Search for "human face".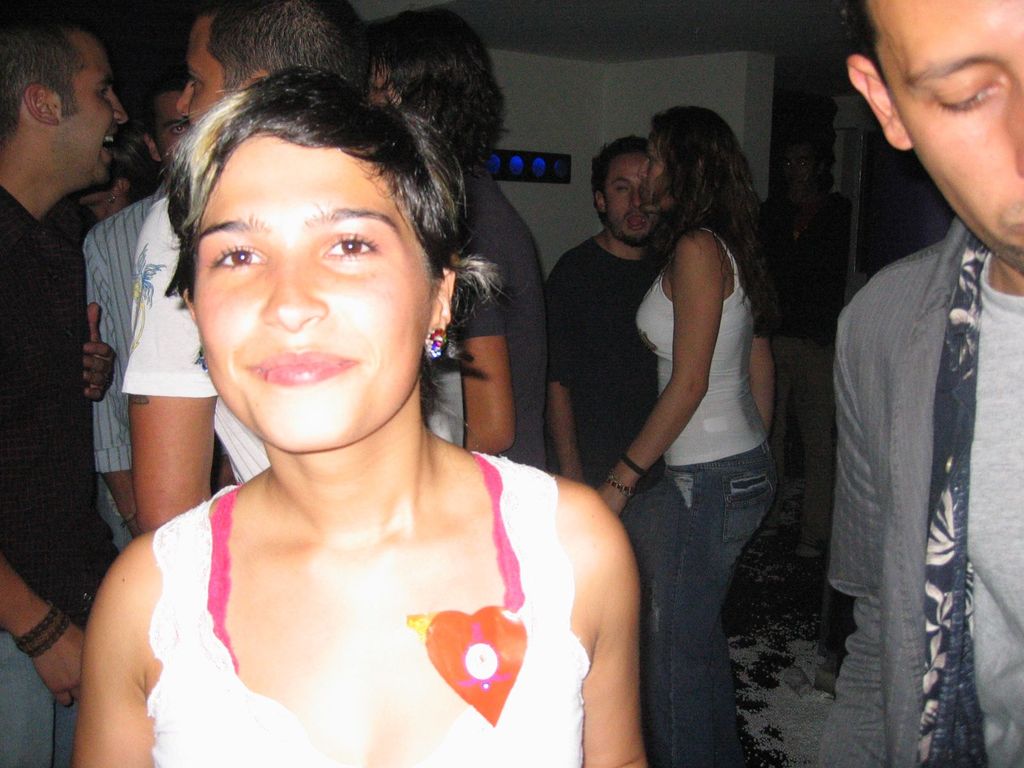
Found at bbox=[124, 164, 164, 200].
